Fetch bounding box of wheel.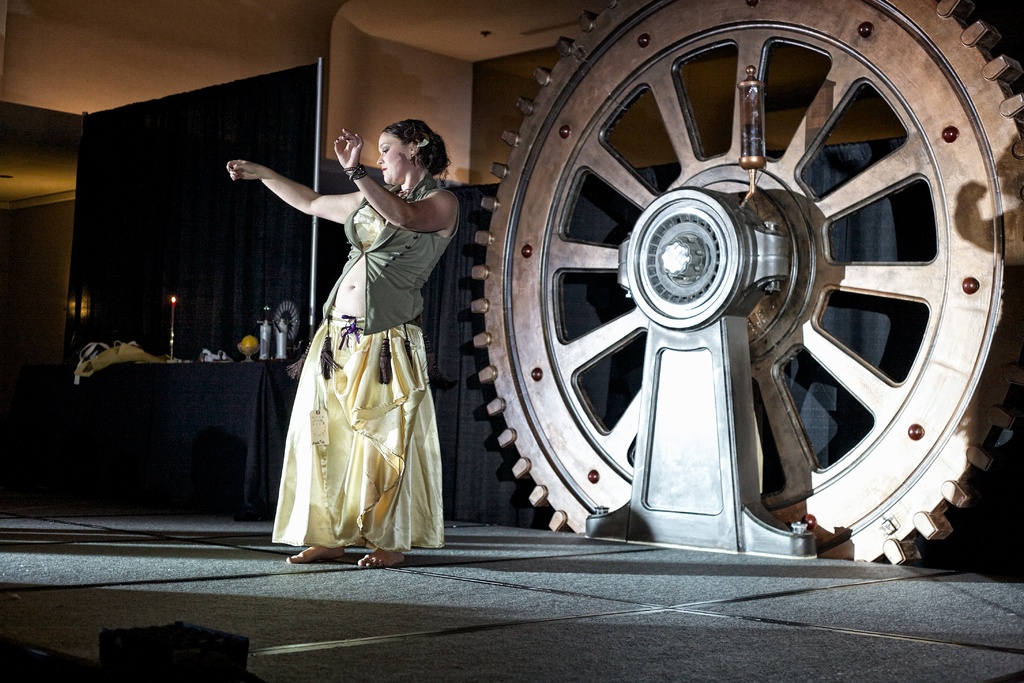
Bbox: x1=456 y1=15 x2=1002 y2=554.
